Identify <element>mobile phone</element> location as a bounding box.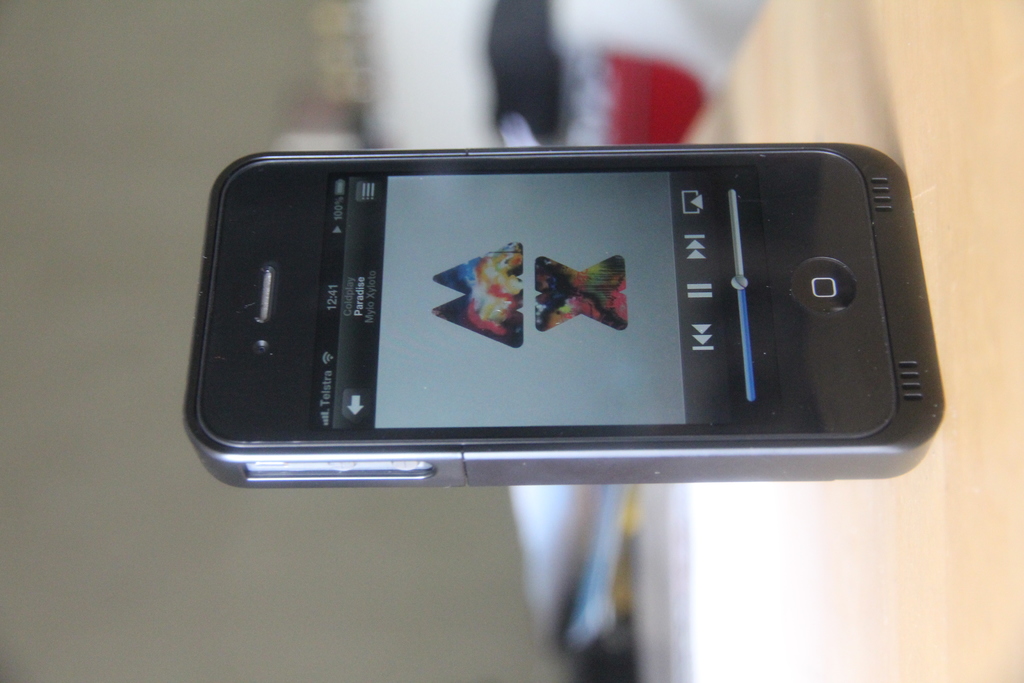
(125, 135, 984, 492).
